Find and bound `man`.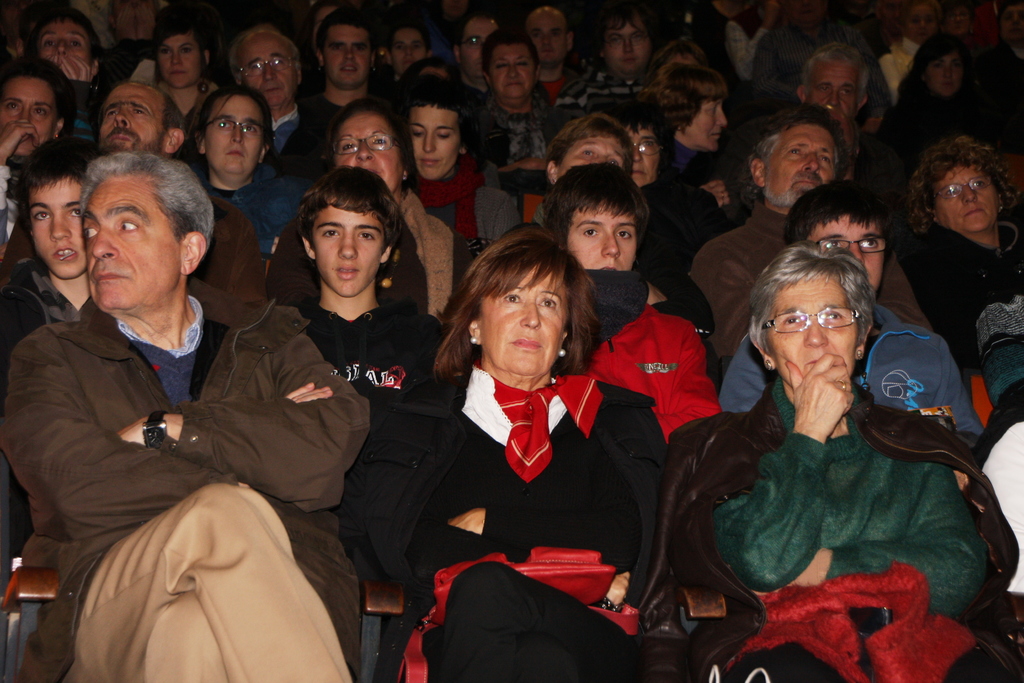
Bound: (left=700, top=0, right=797, bottom=70).
